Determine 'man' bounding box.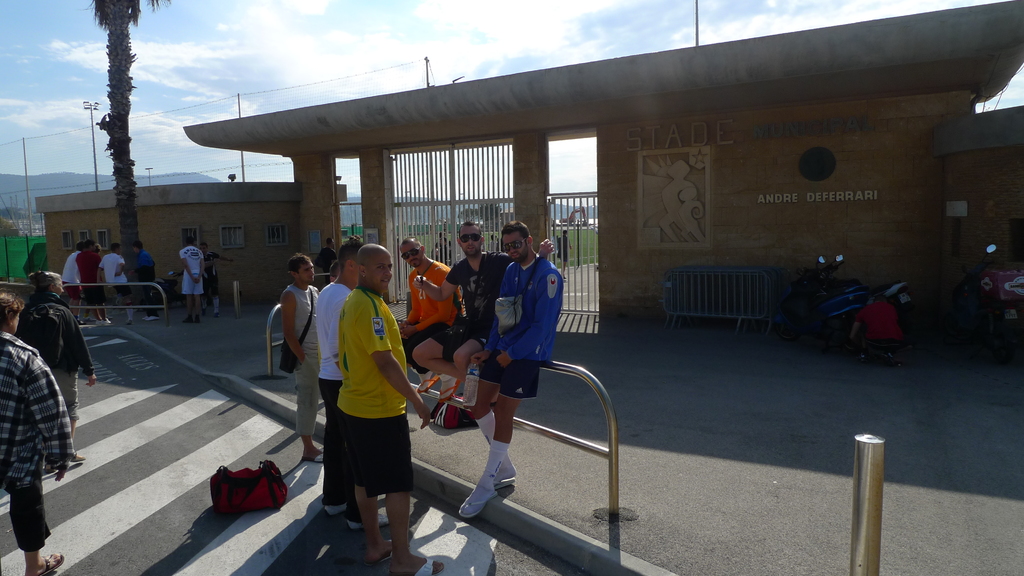
Determined: Rect(60, 240, 84, 326).
